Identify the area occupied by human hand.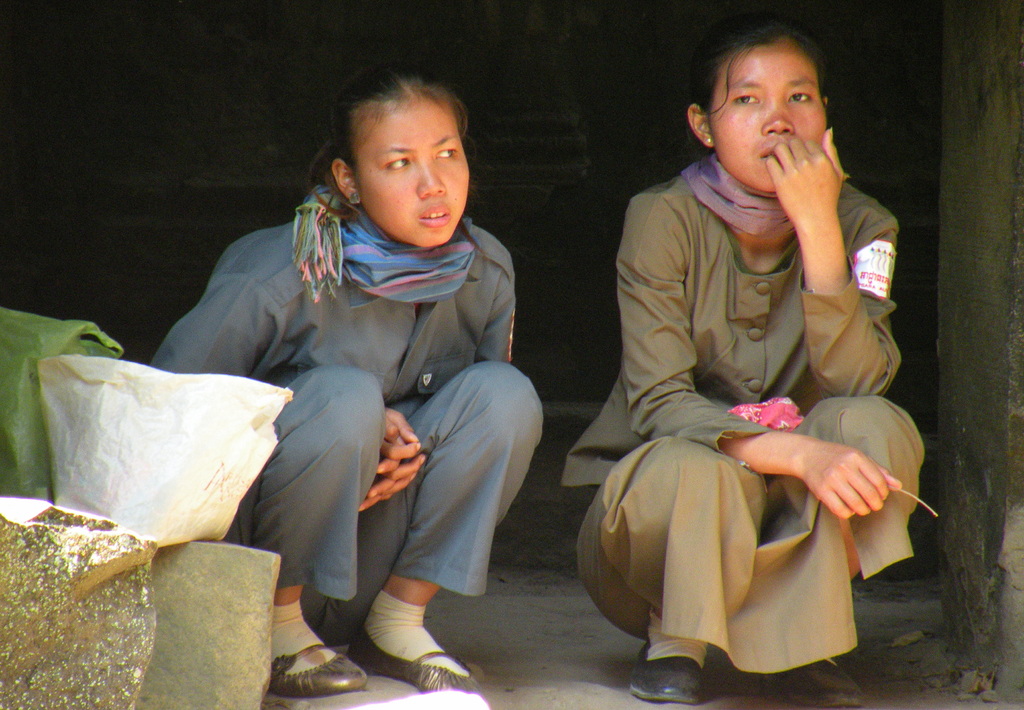
Area: Rect(767, 125, 847, 232).
